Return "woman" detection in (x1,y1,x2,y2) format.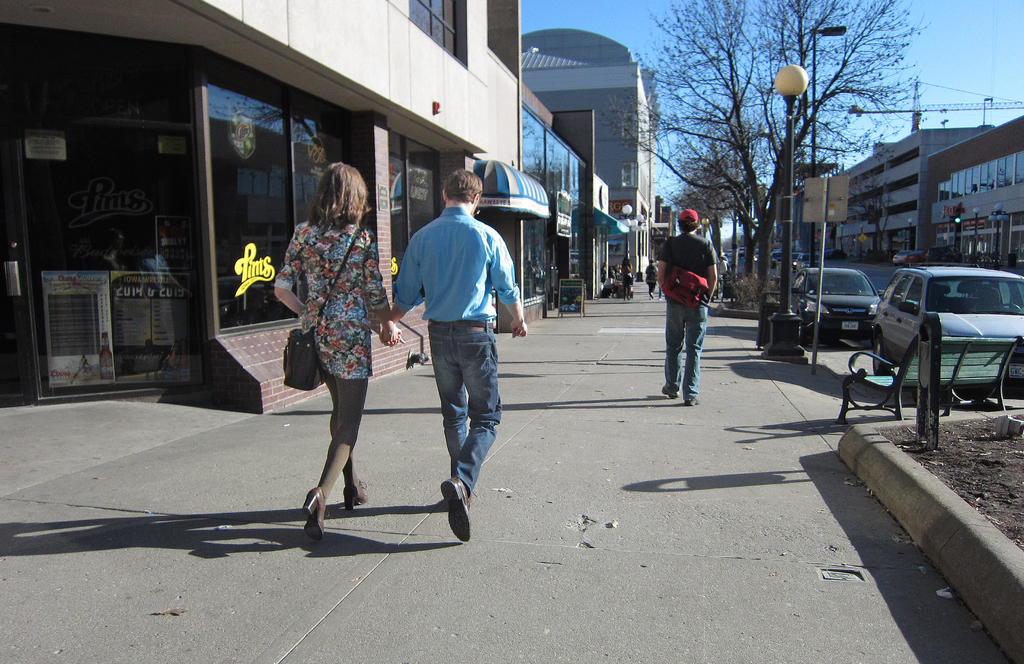
(600,261,607,282).
